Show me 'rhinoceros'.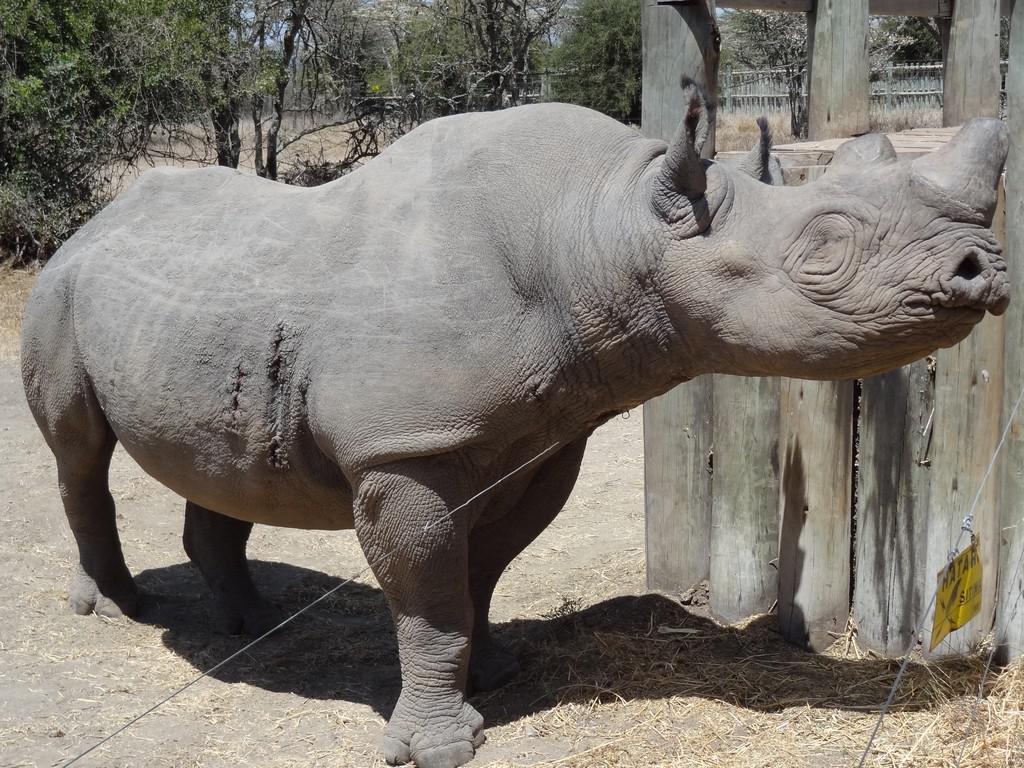
'rhinoceros' is here: {"left": 15, "top": 77, "right": 1018, "bottom": 767}.
